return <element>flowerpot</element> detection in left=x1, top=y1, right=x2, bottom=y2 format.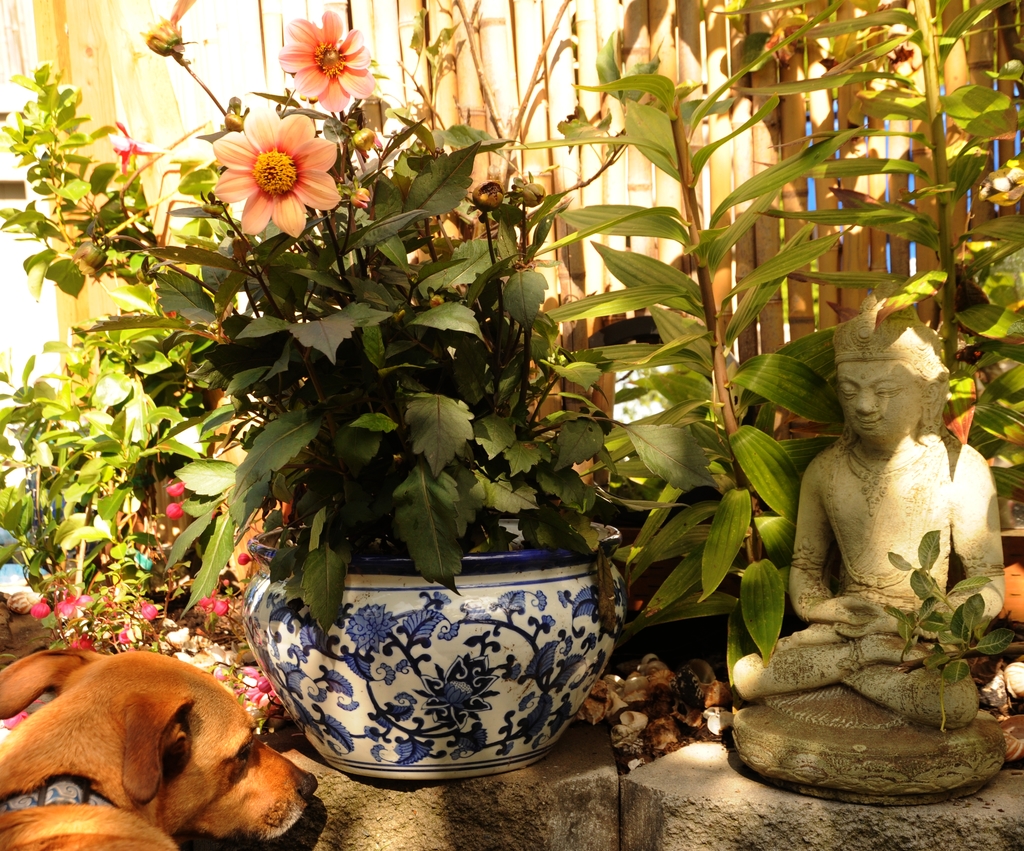
left=265, top=545, right=636, bottom=774.
